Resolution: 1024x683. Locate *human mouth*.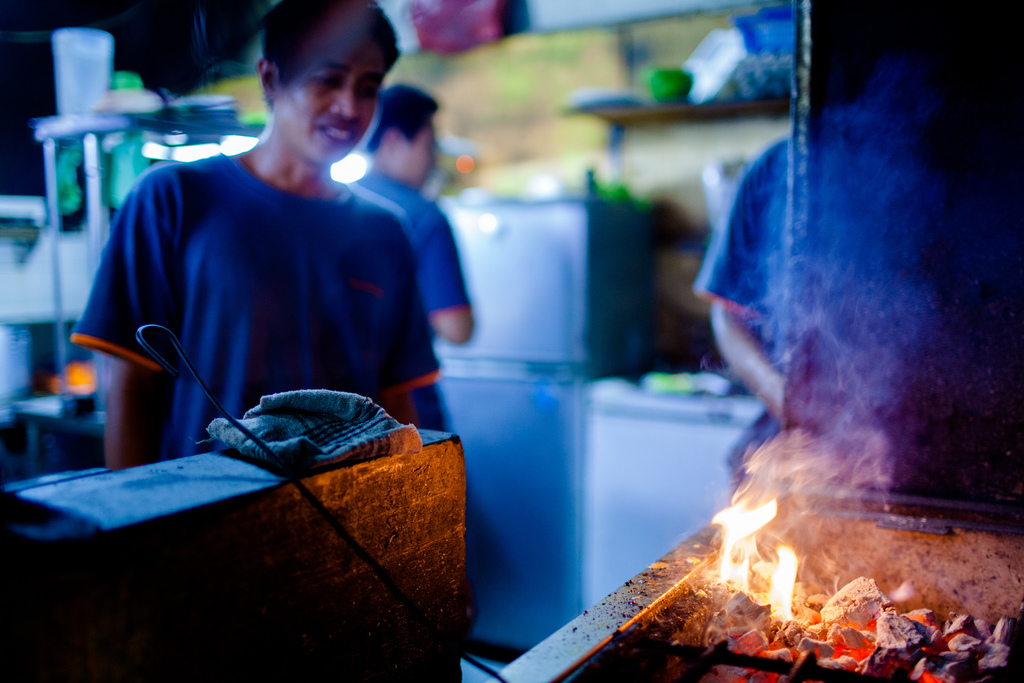
bbox=[319, 124, 351, 143].
